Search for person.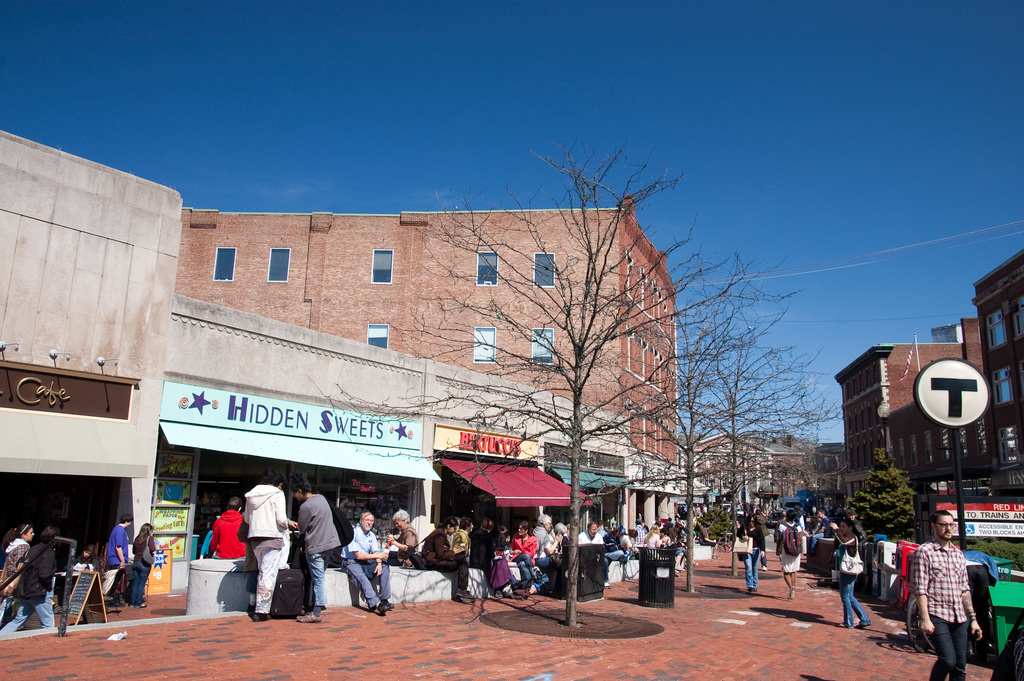
Found at [343,548,394,619].
